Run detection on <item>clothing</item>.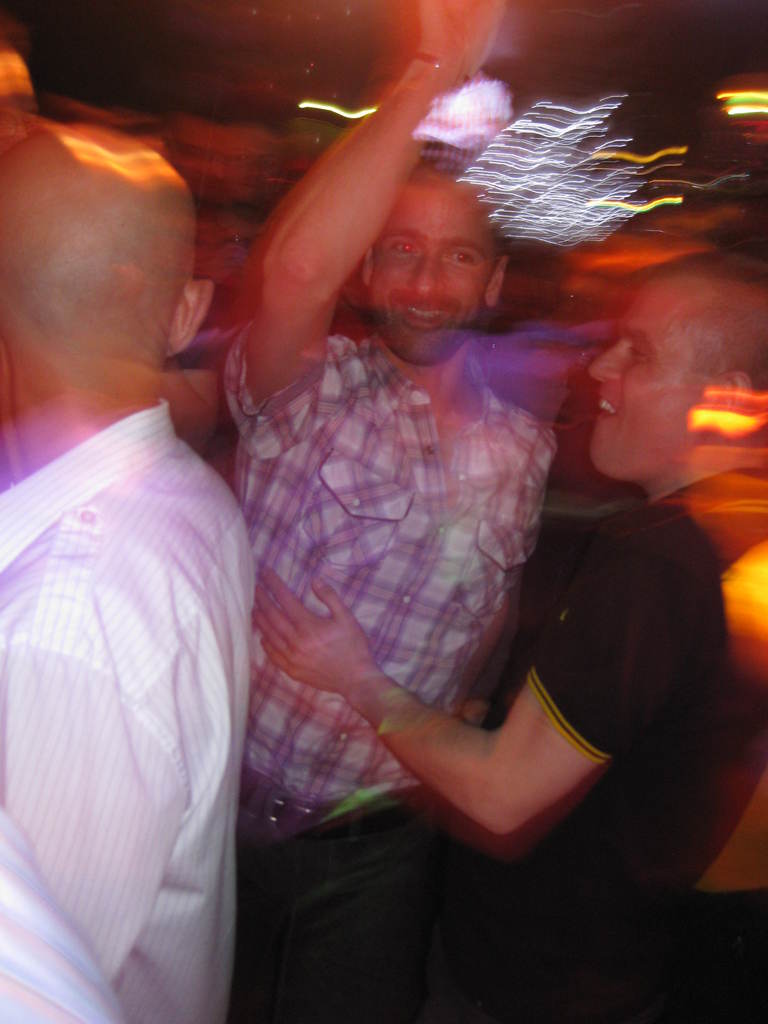
Result: pyautogui.locateOnScreen(0, 386, 272, 1023).
